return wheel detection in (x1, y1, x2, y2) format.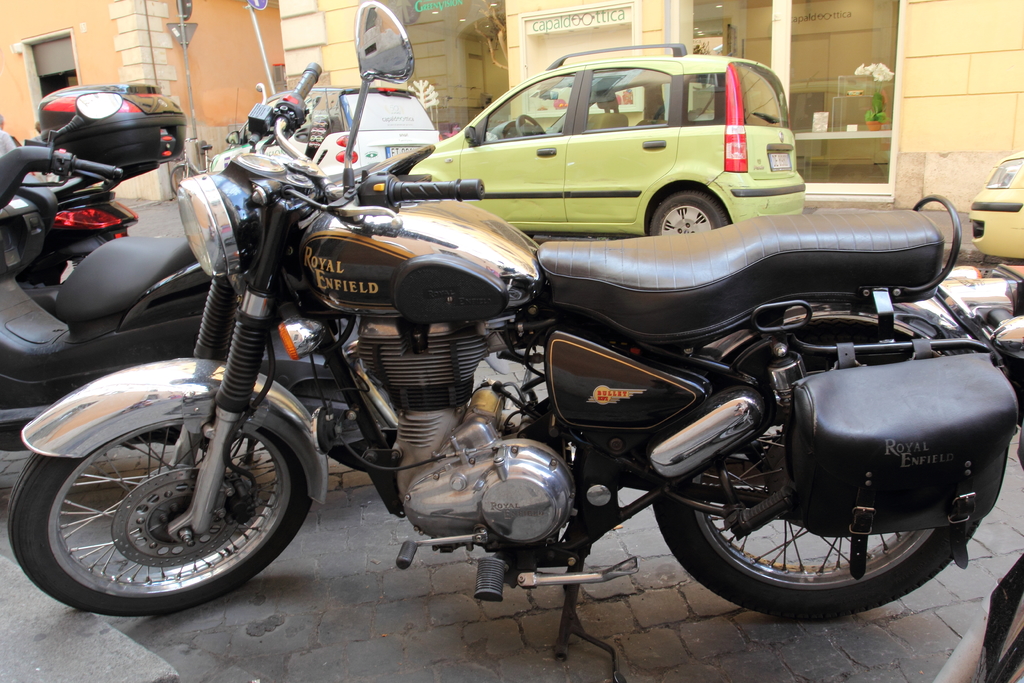
(18, 391, 316, 616).
